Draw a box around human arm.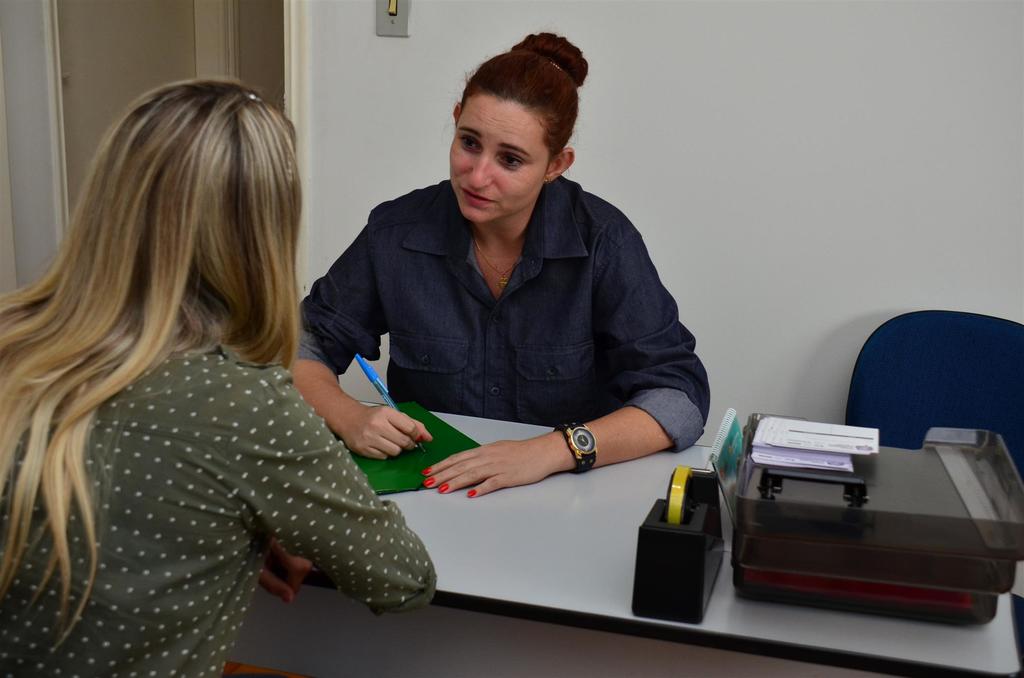
bbox=(294, 210, 433, 464).
